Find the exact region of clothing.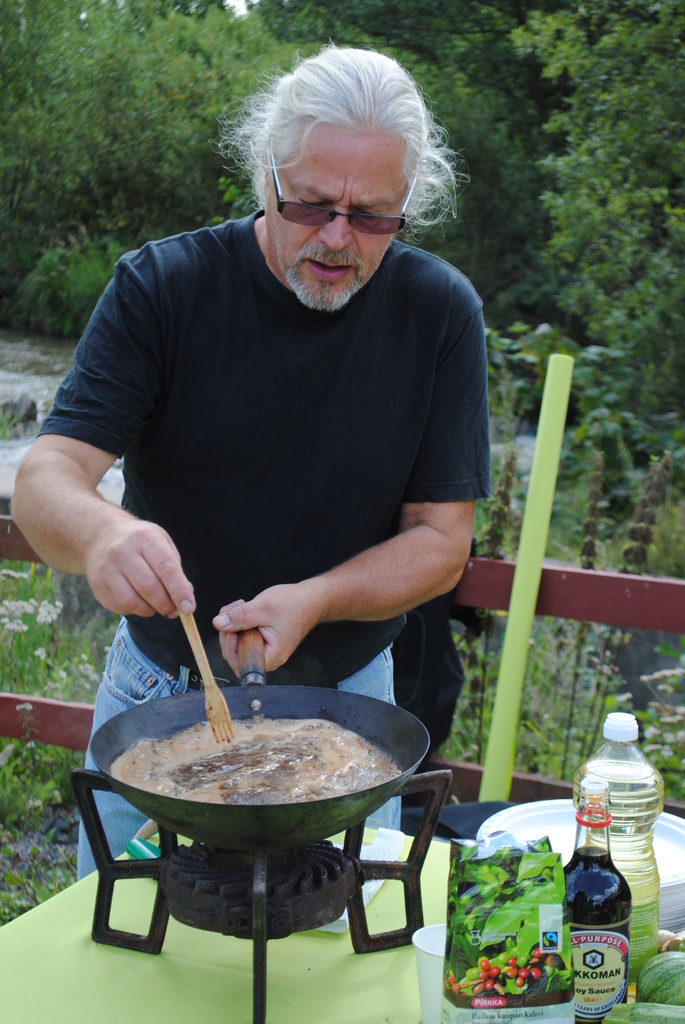
Exact region: 31,210,489,879.
